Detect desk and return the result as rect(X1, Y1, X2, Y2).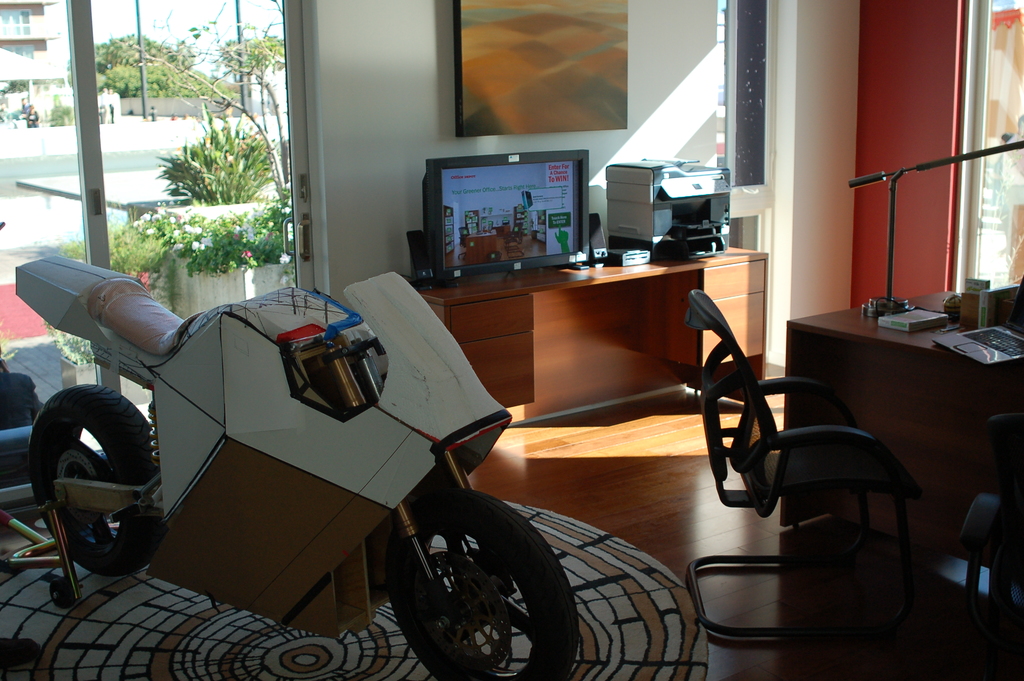
rect(384, 234, 771, 432).
